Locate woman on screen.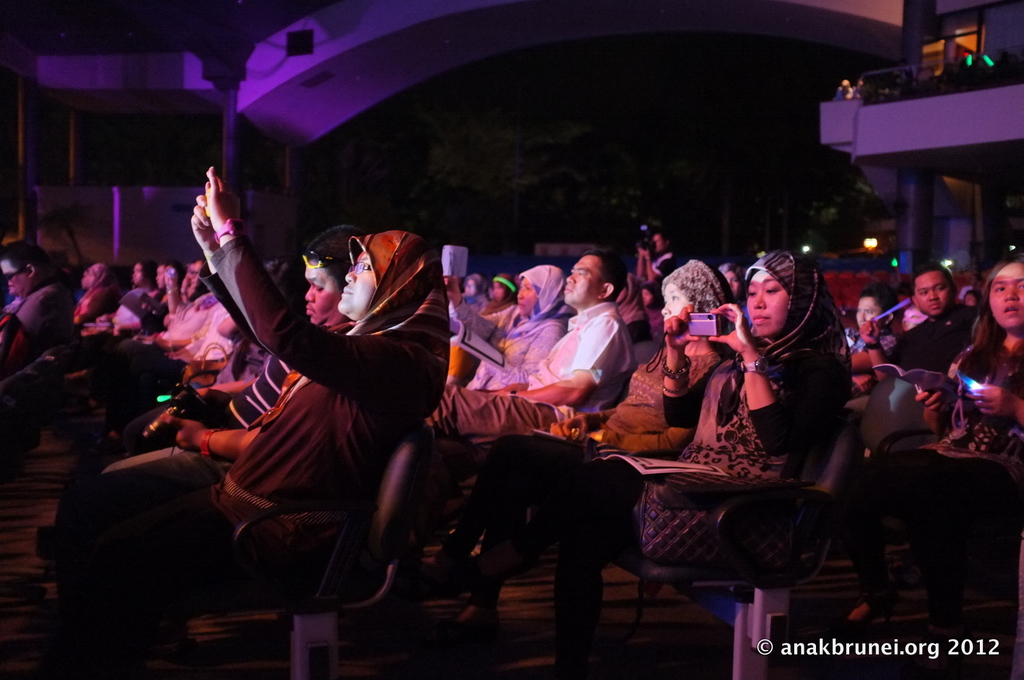
On screen at 451,269,521,350.
